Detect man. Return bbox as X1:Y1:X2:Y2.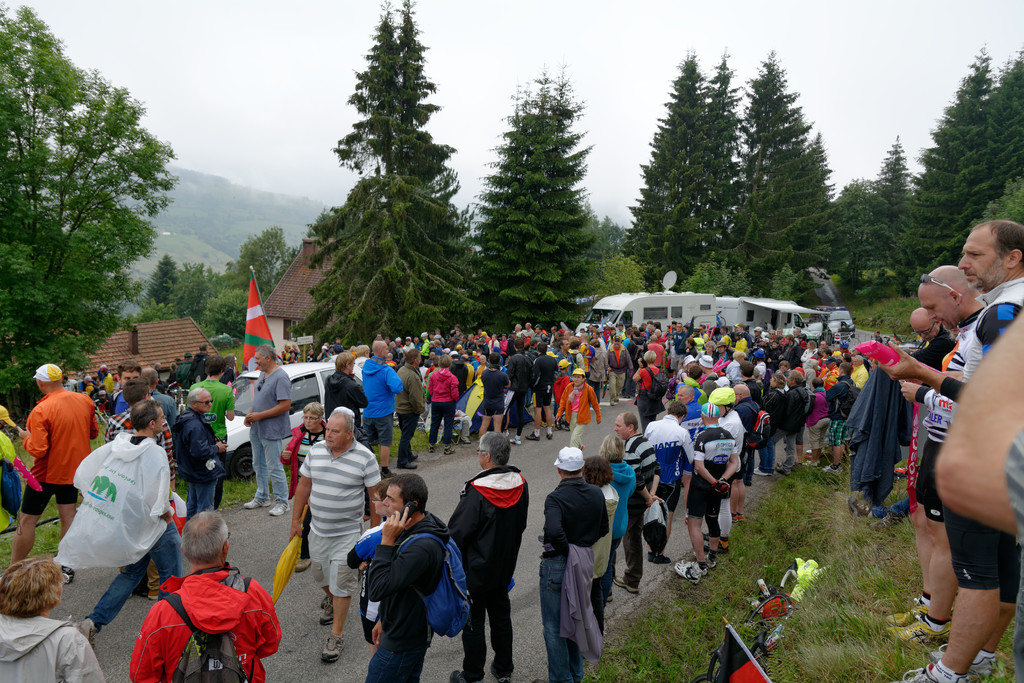
193:357:237:507.
